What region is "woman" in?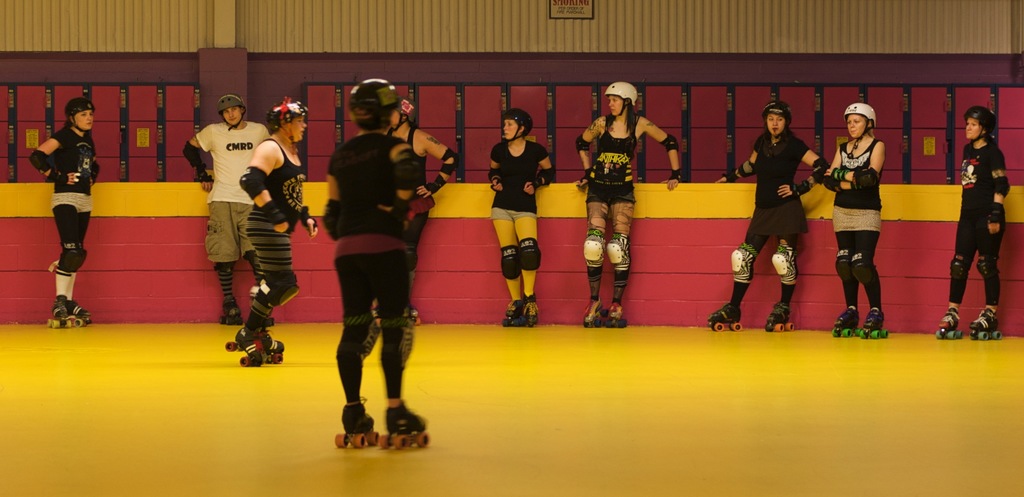
<region>27, 95, 100, 331</region>.
